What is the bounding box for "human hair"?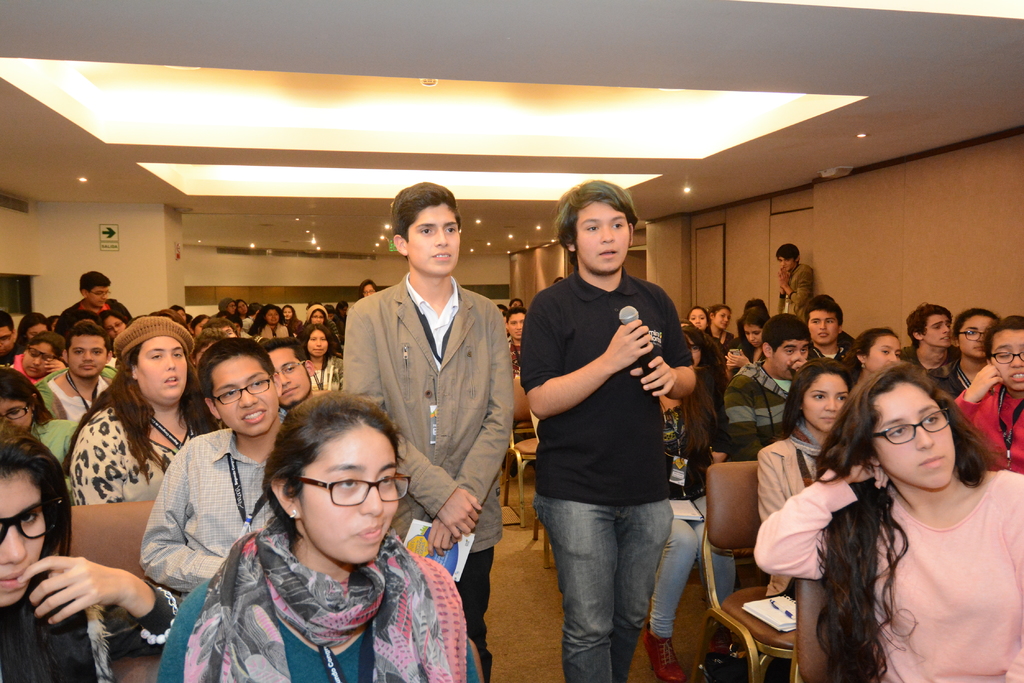
x1=331, y1=303, x2=339, y2=322.
